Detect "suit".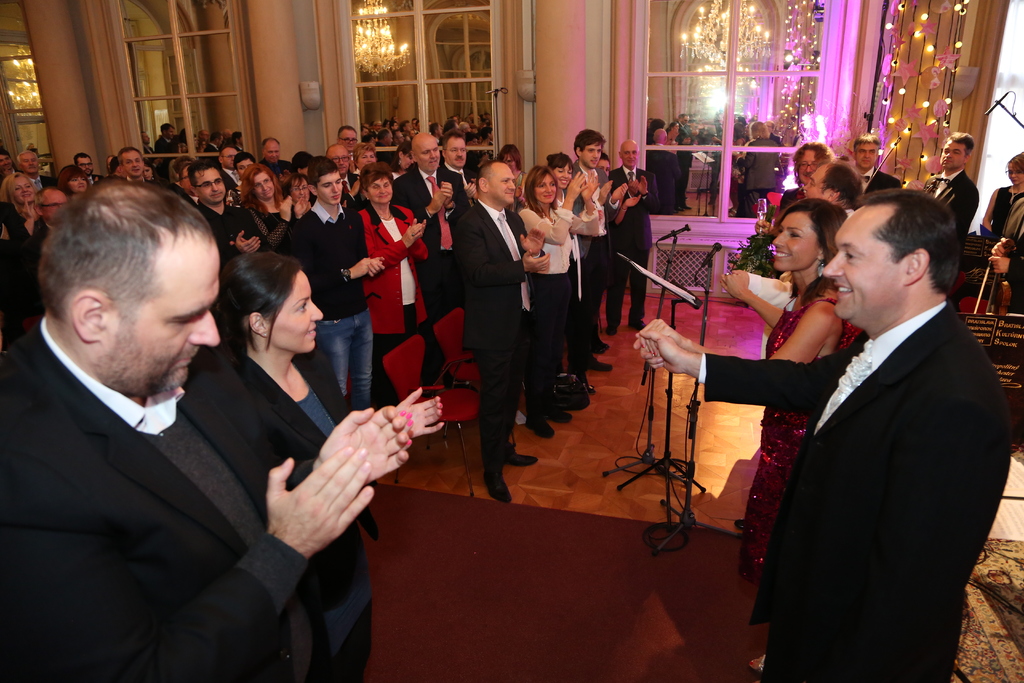
Detected at 451:199:545:477.
